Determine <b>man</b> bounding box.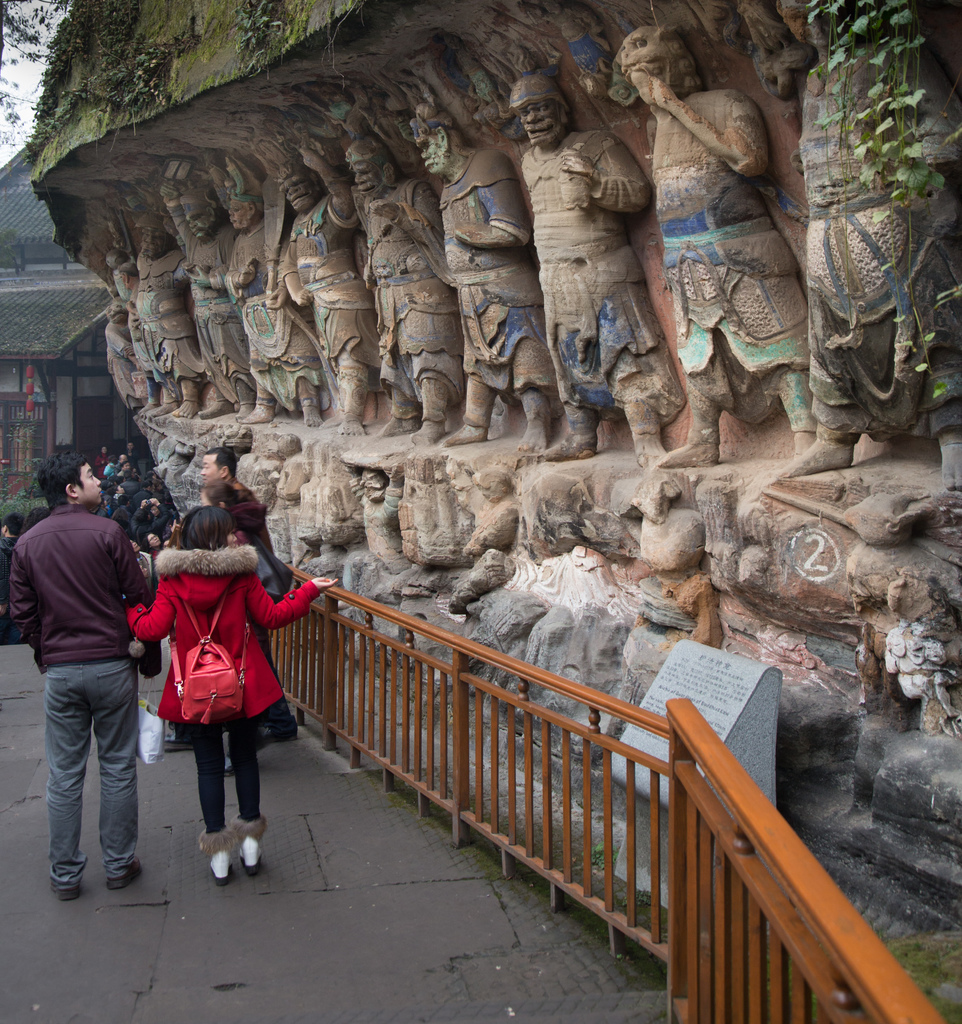
Determined: {"x1": 10, "y1": 438, "x2": 159, "y2": 888}.
